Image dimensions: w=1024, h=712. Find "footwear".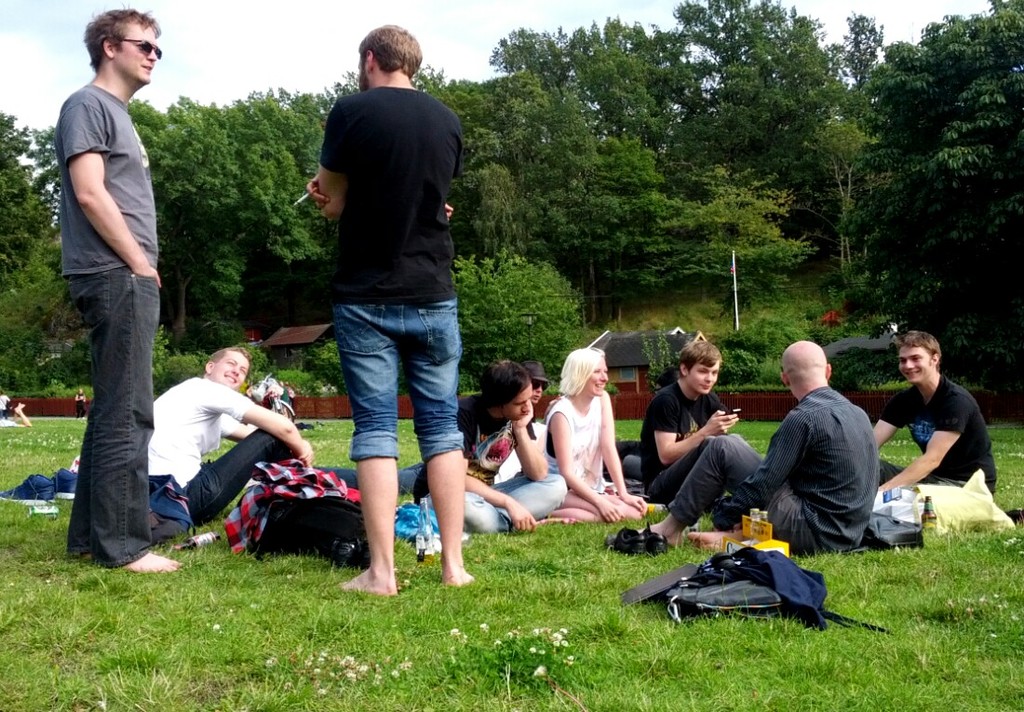
{"left": 0, "top": 471, "right": 55, "bottom": 504}.
